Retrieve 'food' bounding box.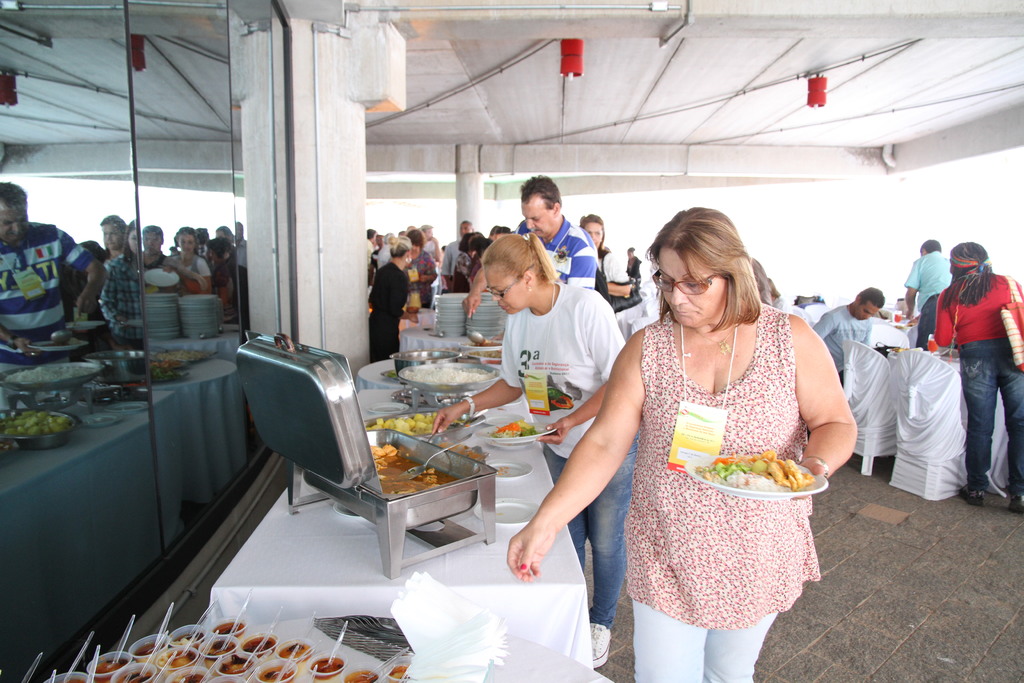
Bounding box: left=167, top=667, right=206, bottom=682.
